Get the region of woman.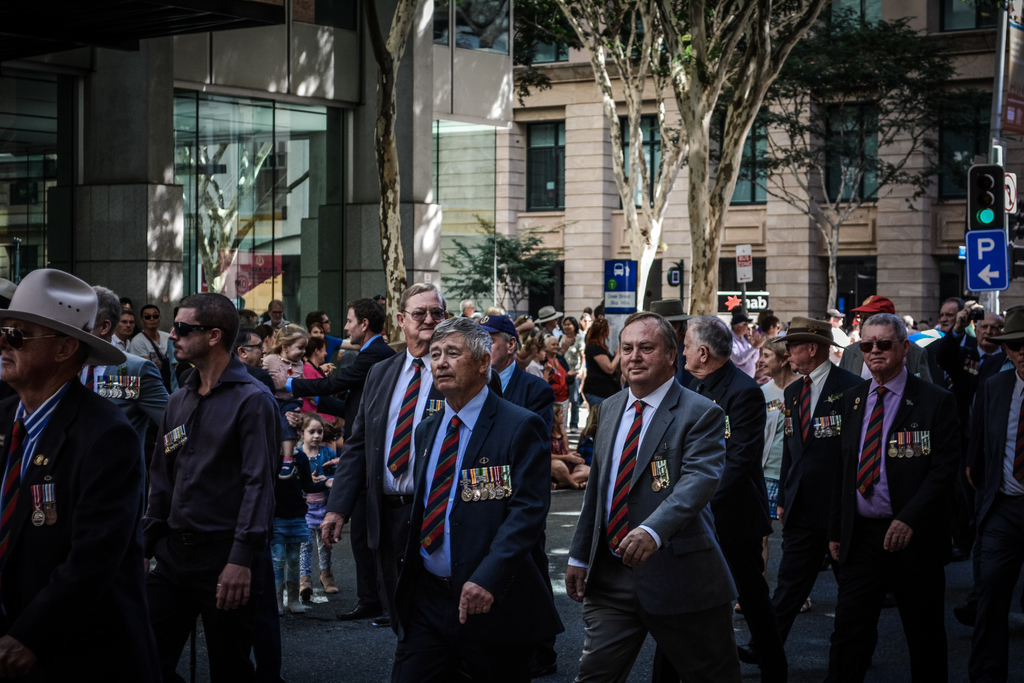
735,335,813,613.
